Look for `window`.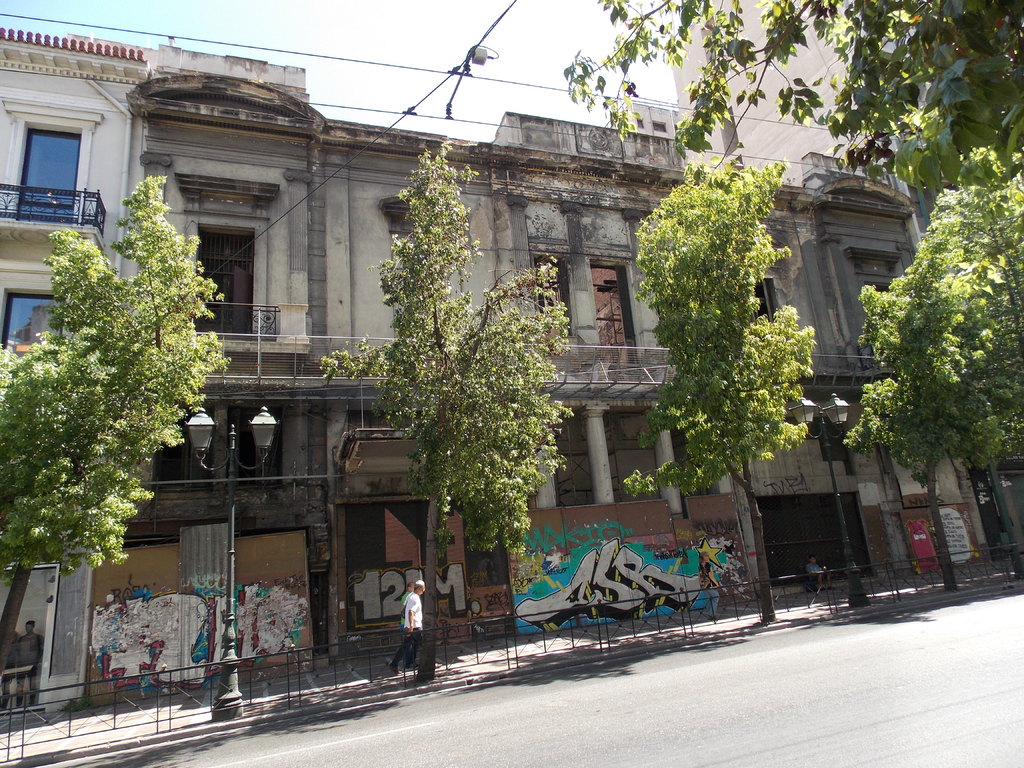
Found: <bbox>197, 225, 255, 343</bbox>.
